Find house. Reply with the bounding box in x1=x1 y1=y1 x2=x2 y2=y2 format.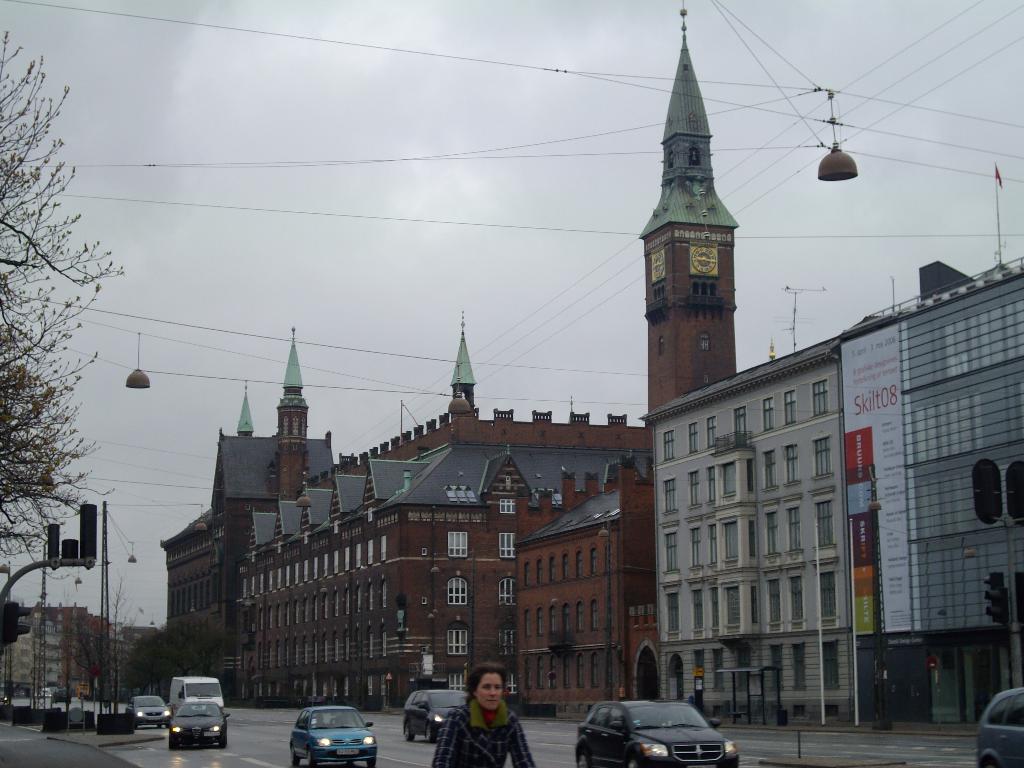
x1=502 y1=39 x2=739 y2=720.
